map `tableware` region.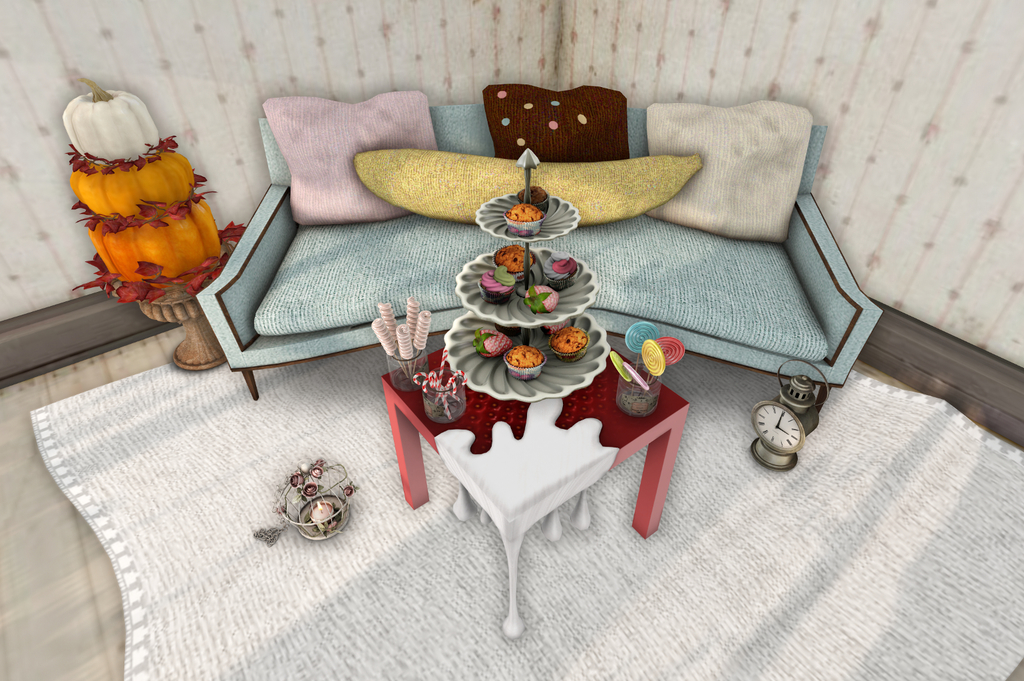
Mapped to <region>425, 370, 466, 422</region>.
